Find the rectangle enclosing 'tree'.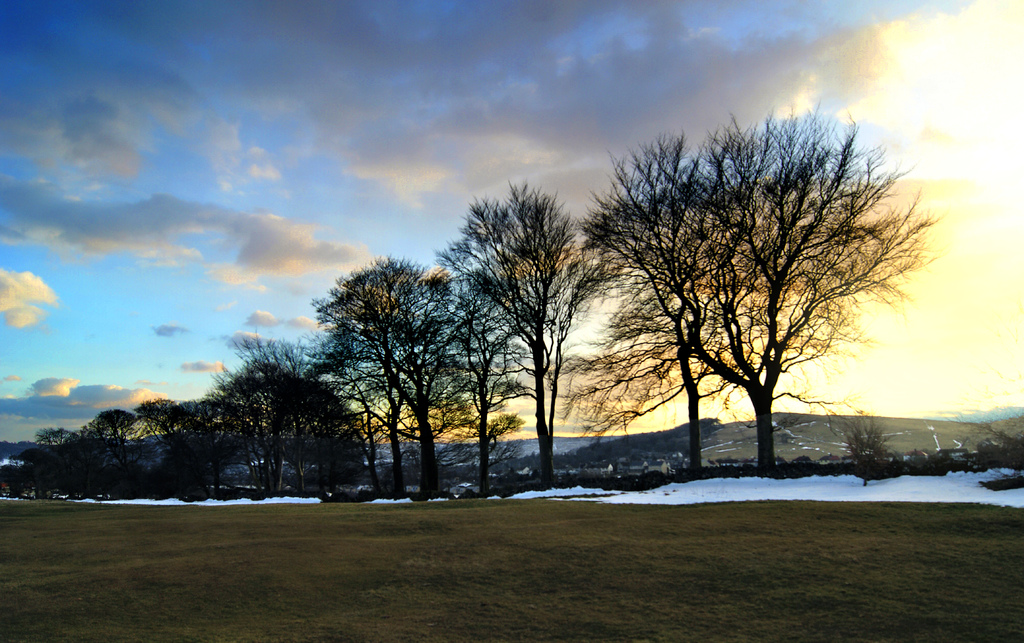
region(300, 263, 529, 485).
